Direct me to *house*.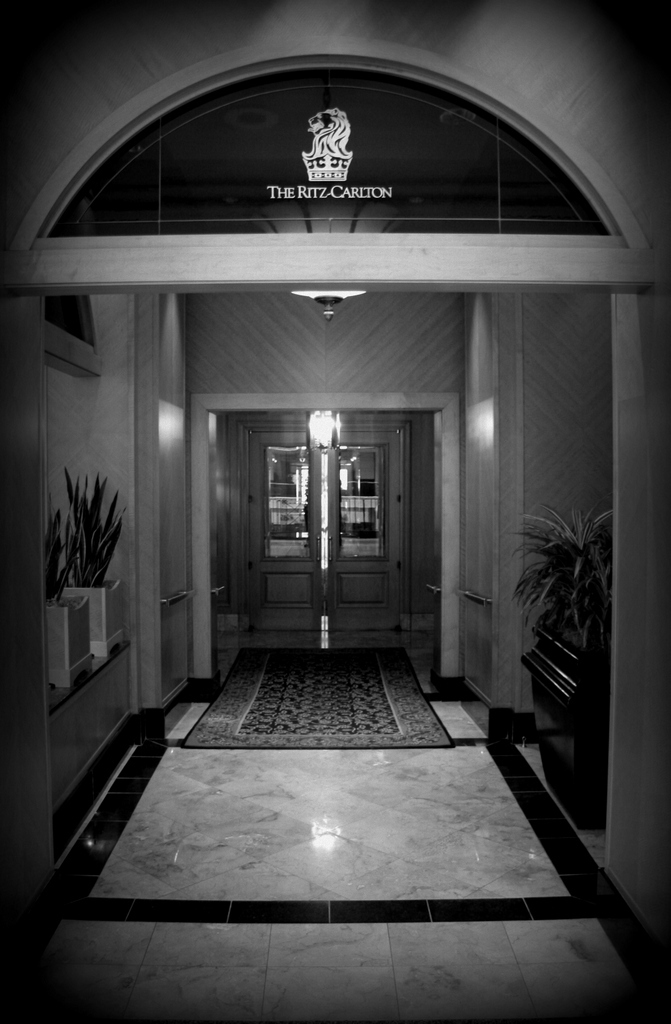
Direction: box=[0, 20, 666, 912].
